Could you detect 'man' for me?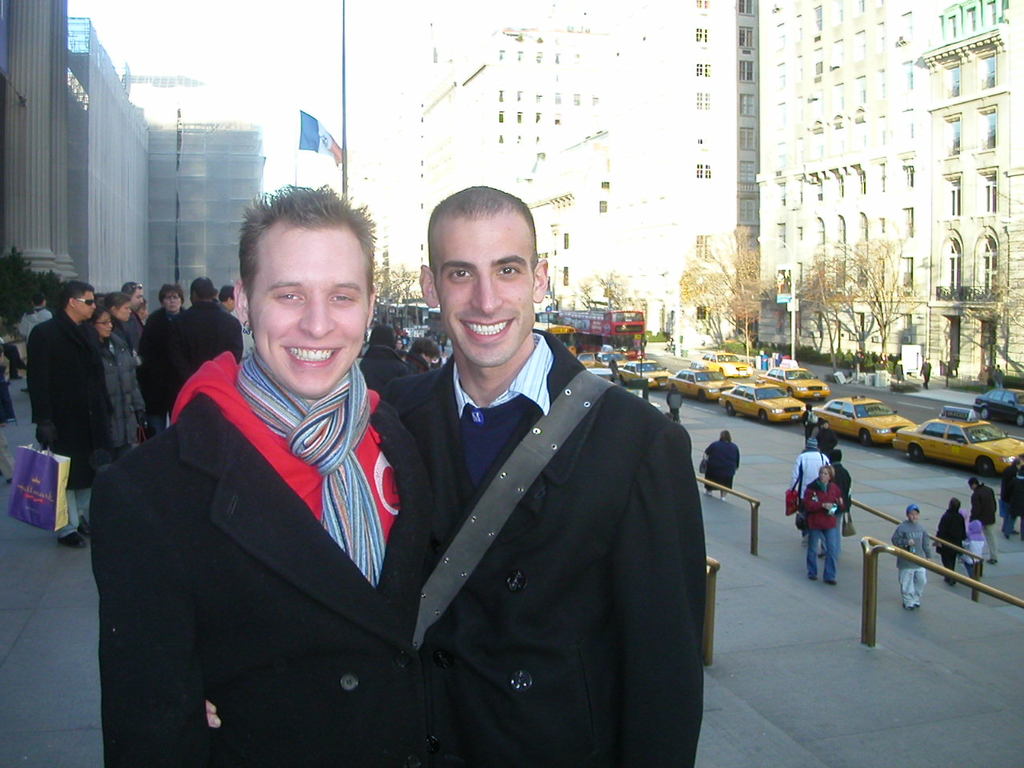
Detection result: x1=122 y1=276 x2=147 y2=350.
